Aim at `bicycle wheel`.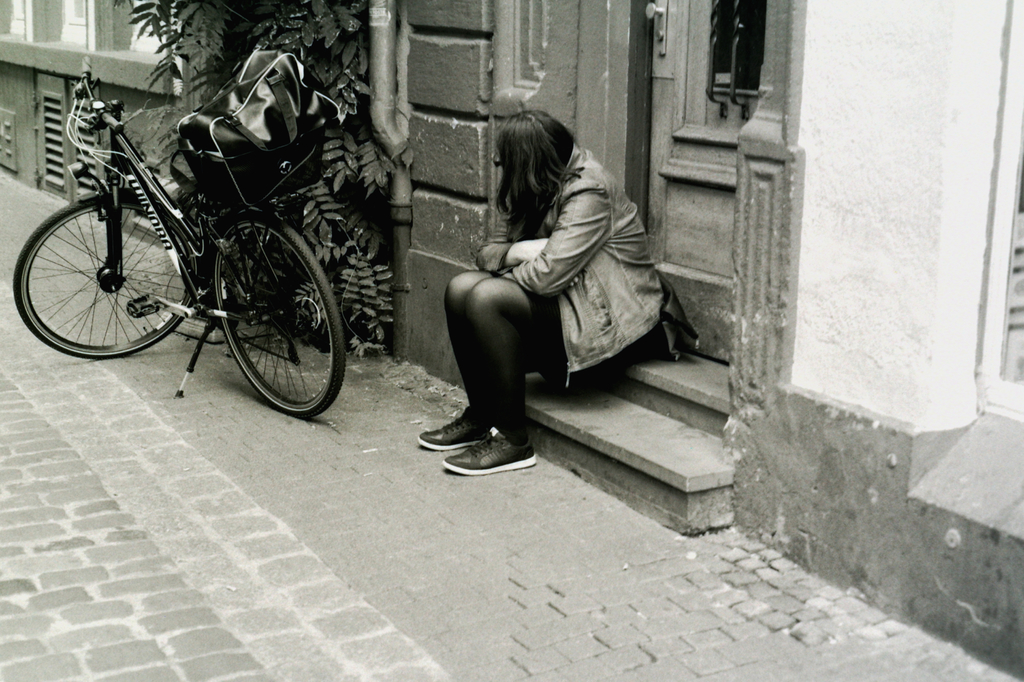
Aimed at bbox=(20, 181, 183, 371).
